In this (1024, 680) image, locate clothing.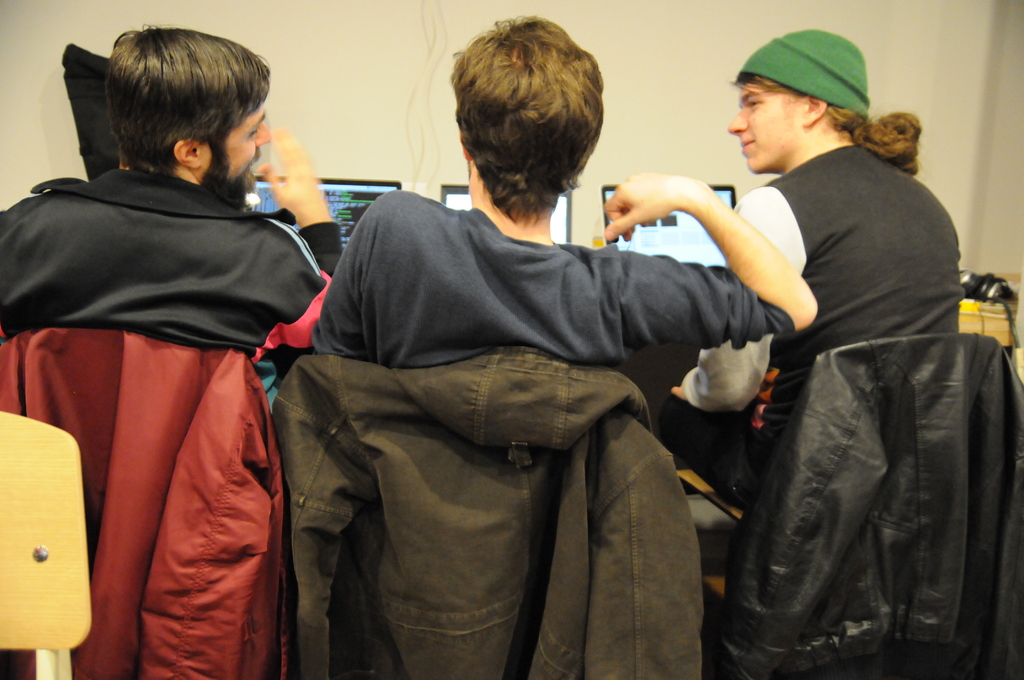
Bounding box: <bbox>308, 184, 789, 363</bbox>.
